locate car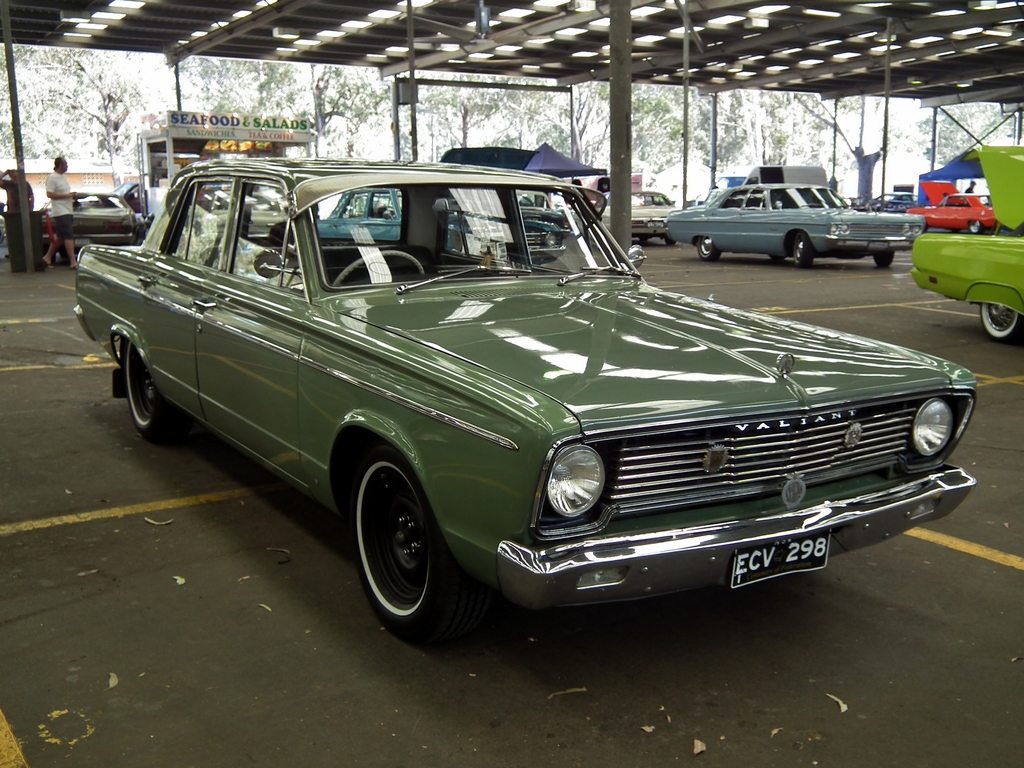
x1=905 y1=141 x2=1023 y2=343
